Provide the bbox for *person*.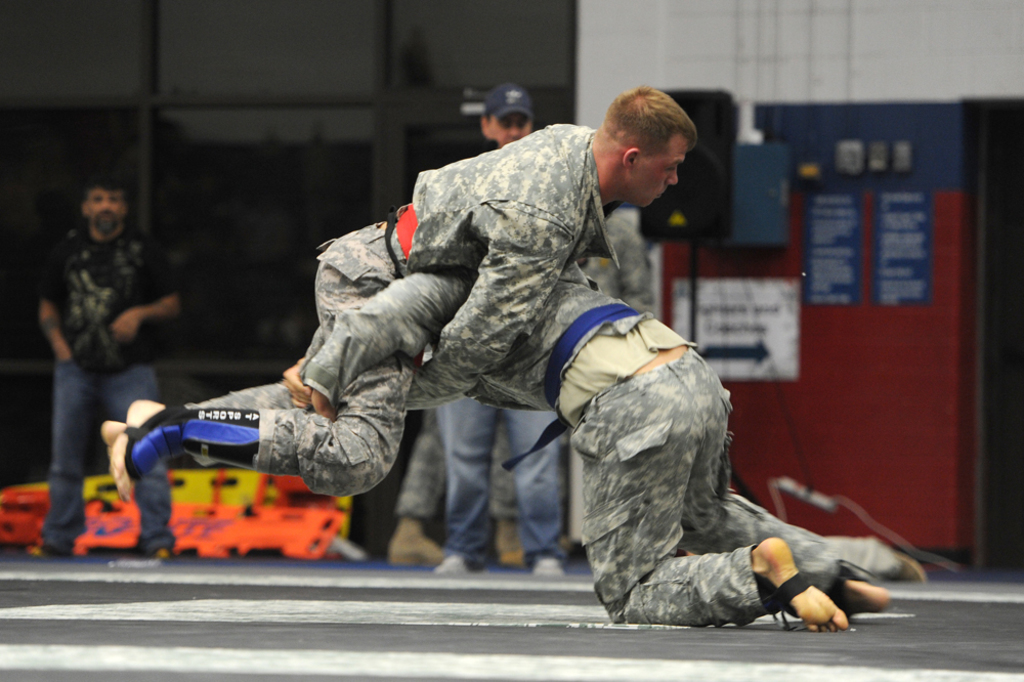
rect(101, 84, 700, 506).
